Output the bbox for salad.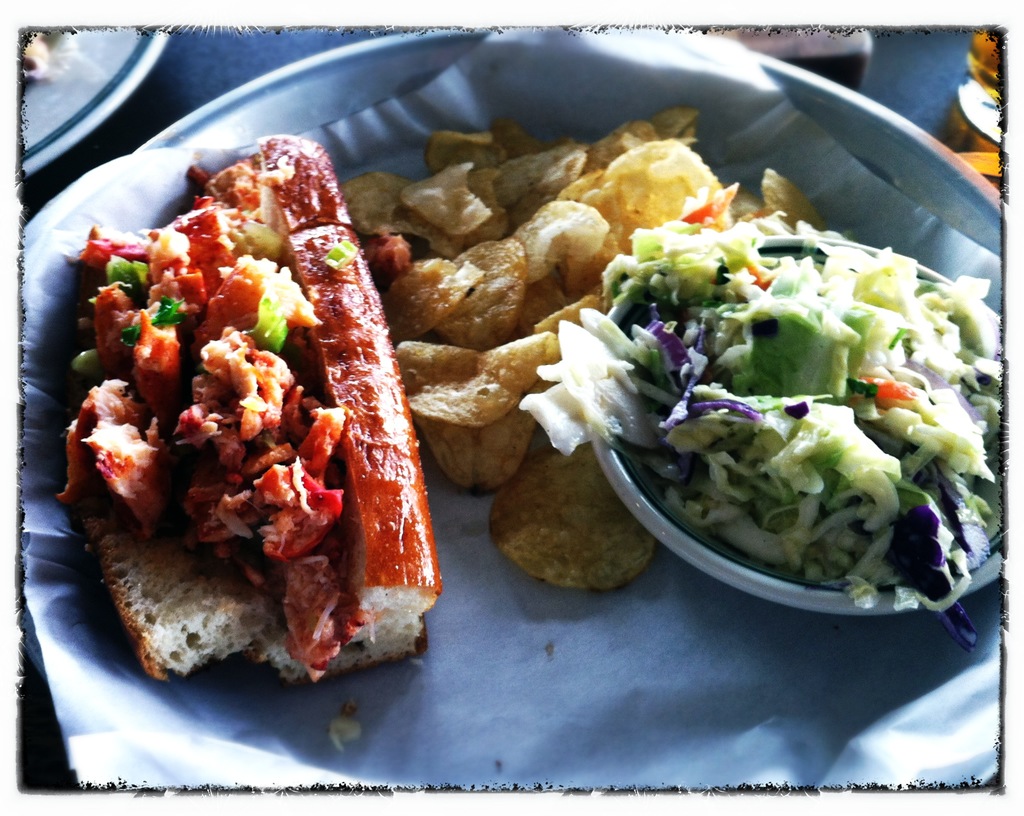
select_region(514, 170, 1007, 611).
